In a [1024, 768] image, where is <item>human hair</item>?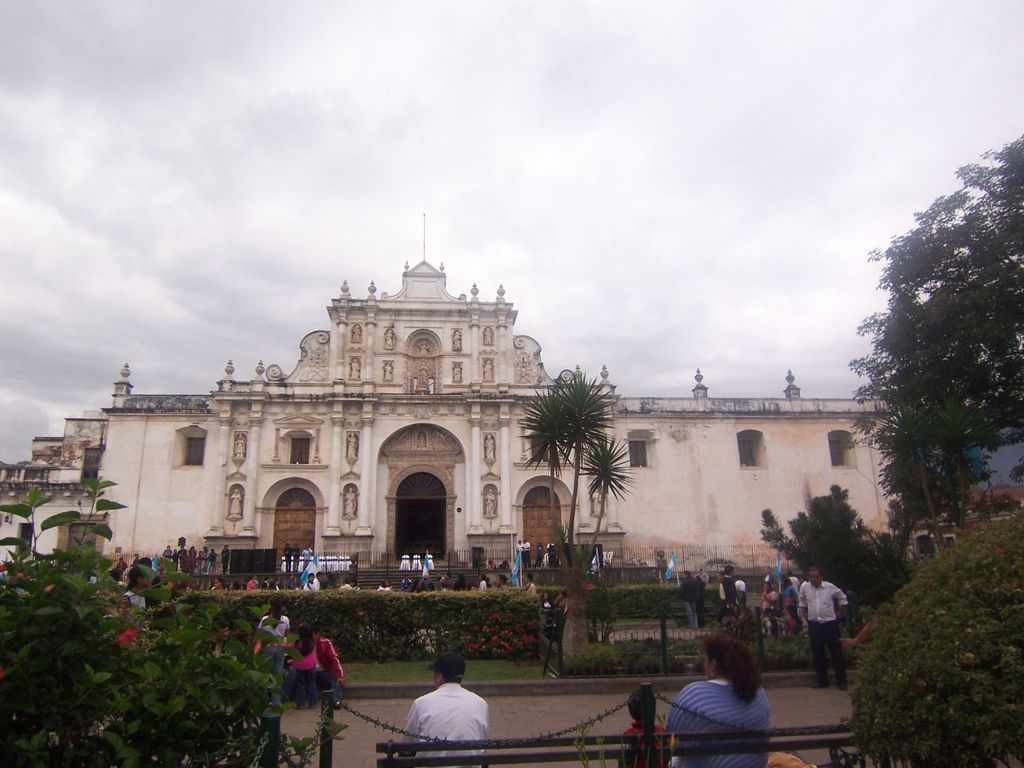
[left=630, top=688, right=659, bottom=722].
